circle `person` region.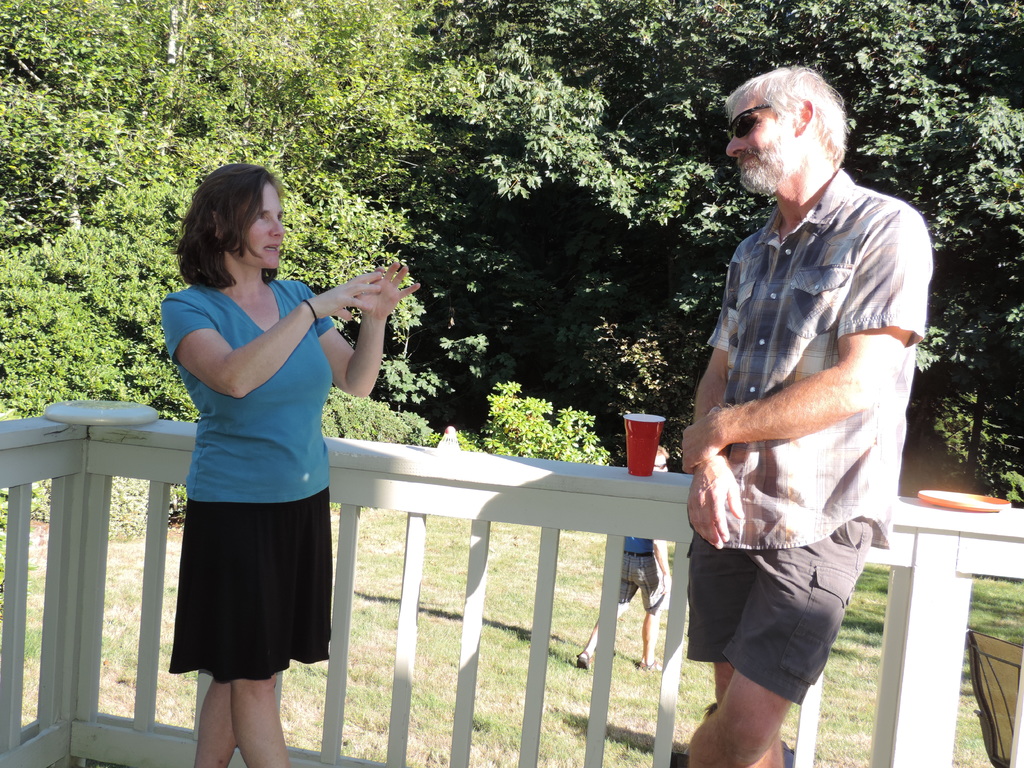
Region: x1=681, y1=65, x2=934, y2=766.
